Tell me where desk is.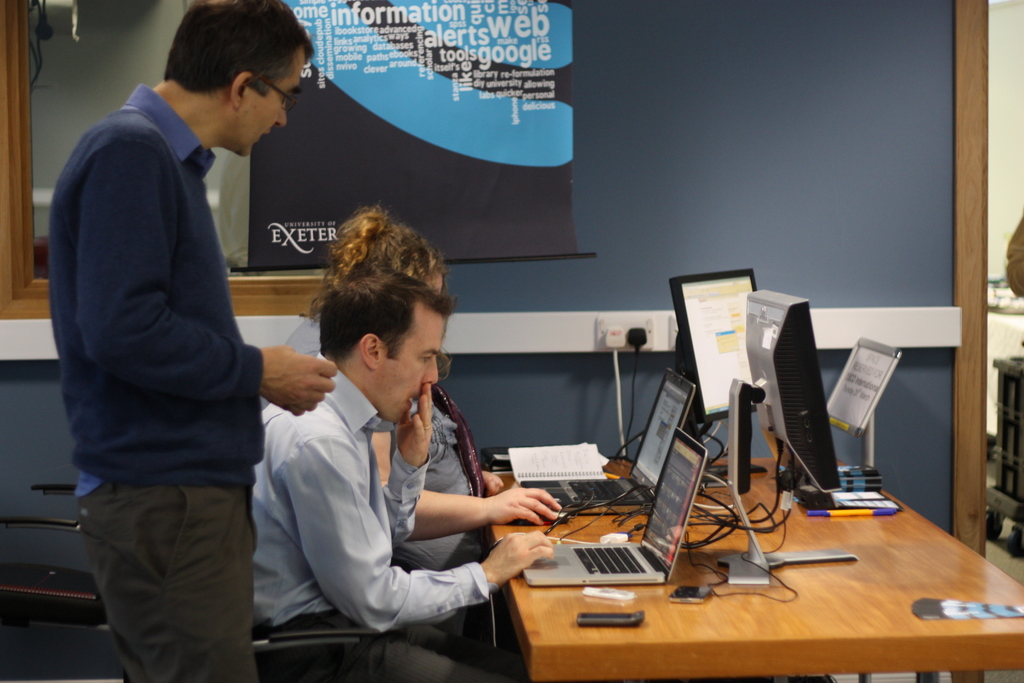
desk is at l=419, t=465, r=1016, b=682.
